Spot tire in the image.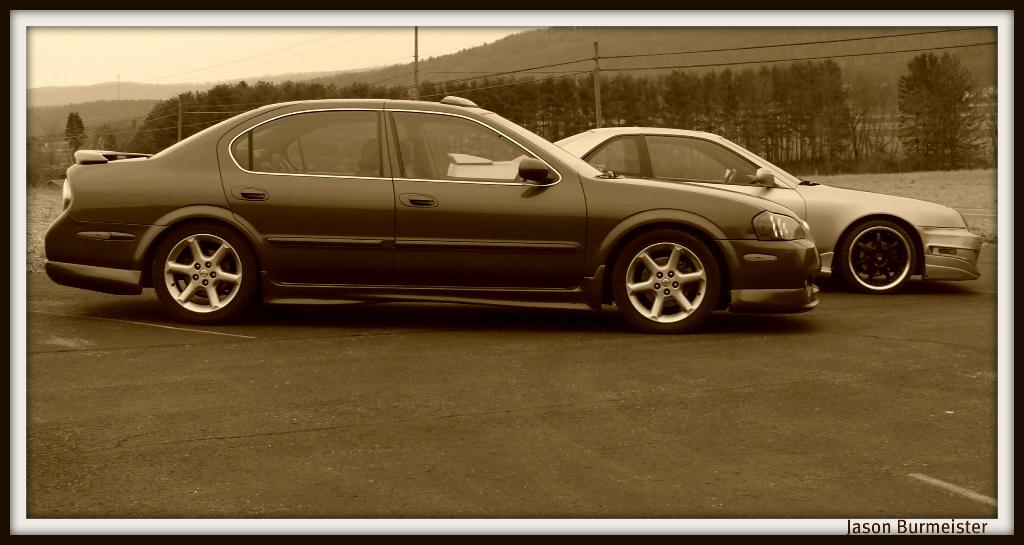
tire found at rect(611, 230, 716, 333).
